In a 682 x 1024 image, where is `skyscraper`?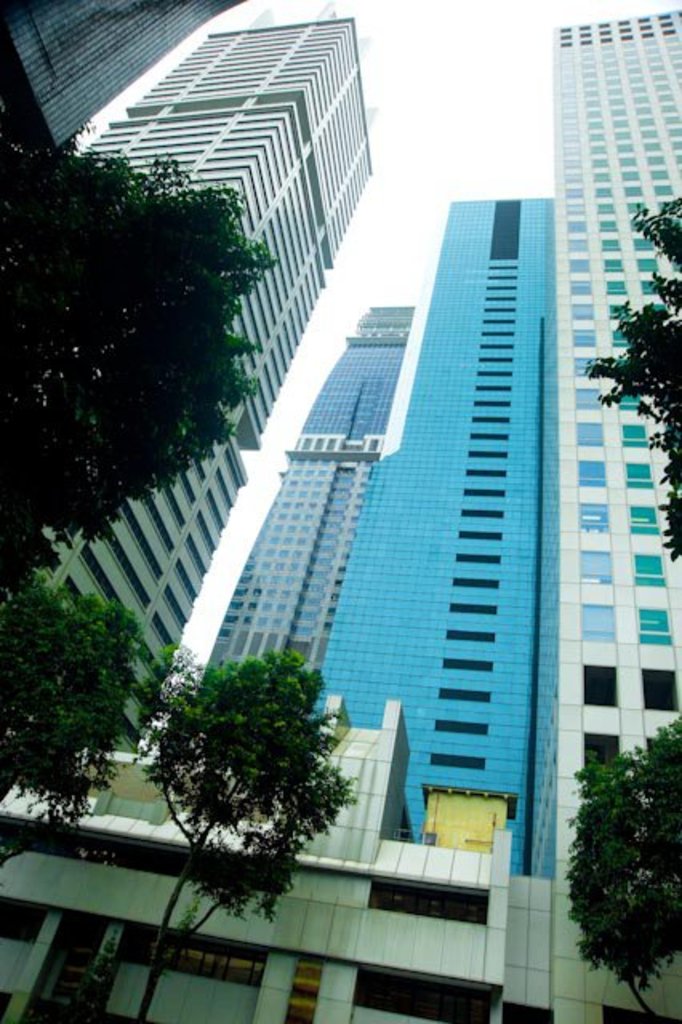
bbox=[2, 18, 384, 798].
